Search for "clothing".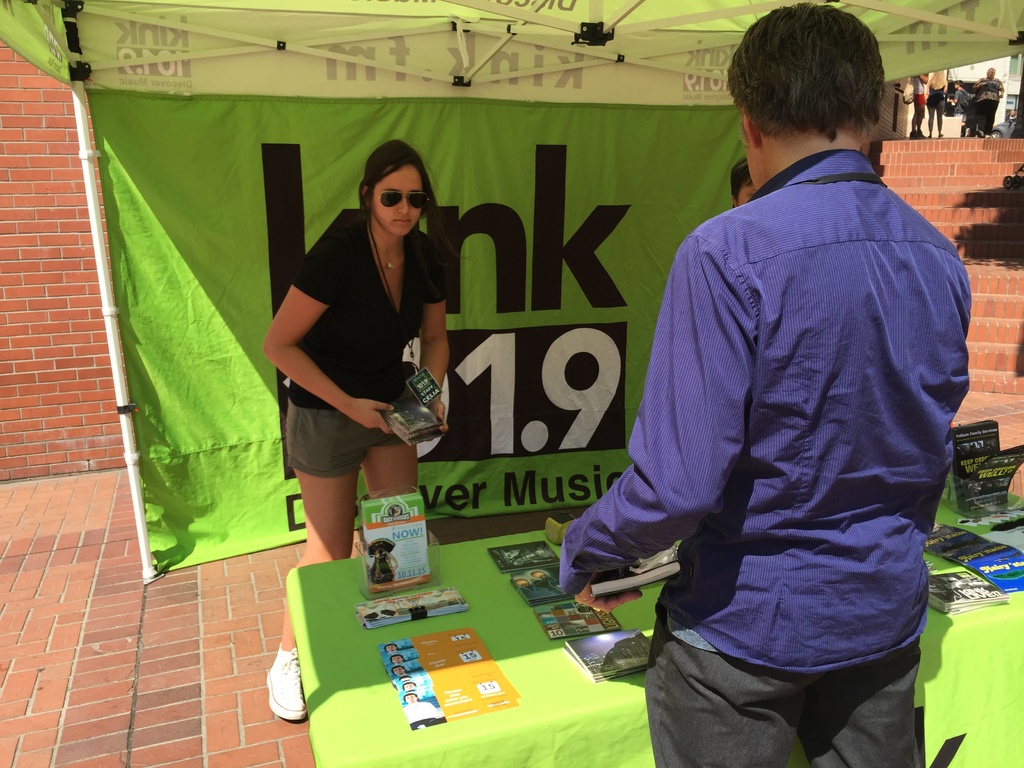
Found at BBox(973, 68, 1011, 146).
